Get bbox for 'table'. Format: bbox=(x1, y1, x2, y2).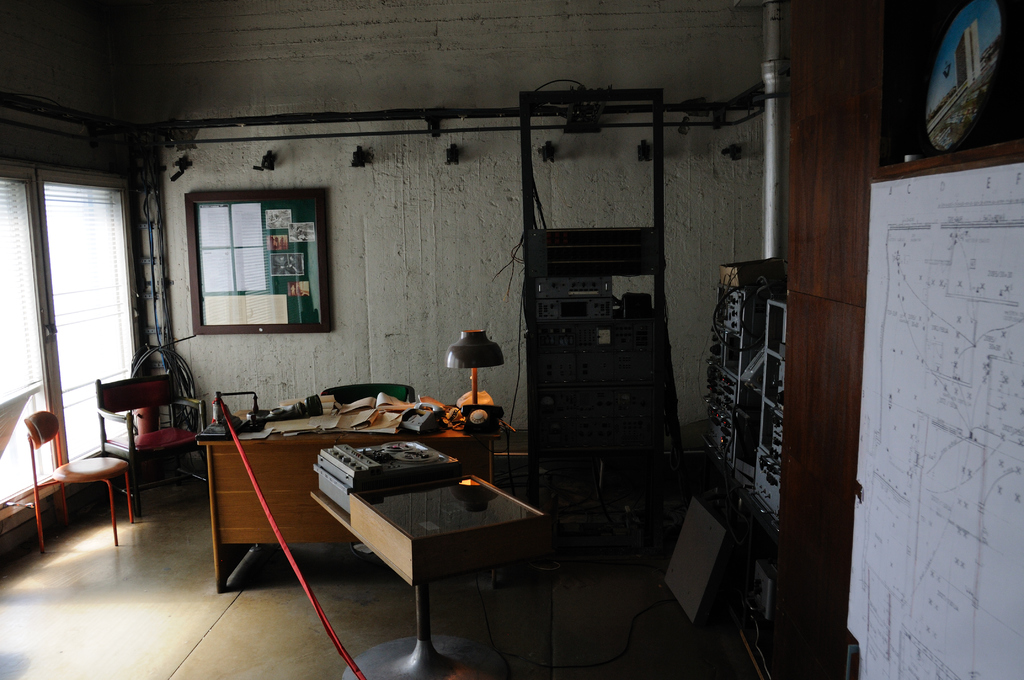
bbox=(195, 401, 509, 593).
